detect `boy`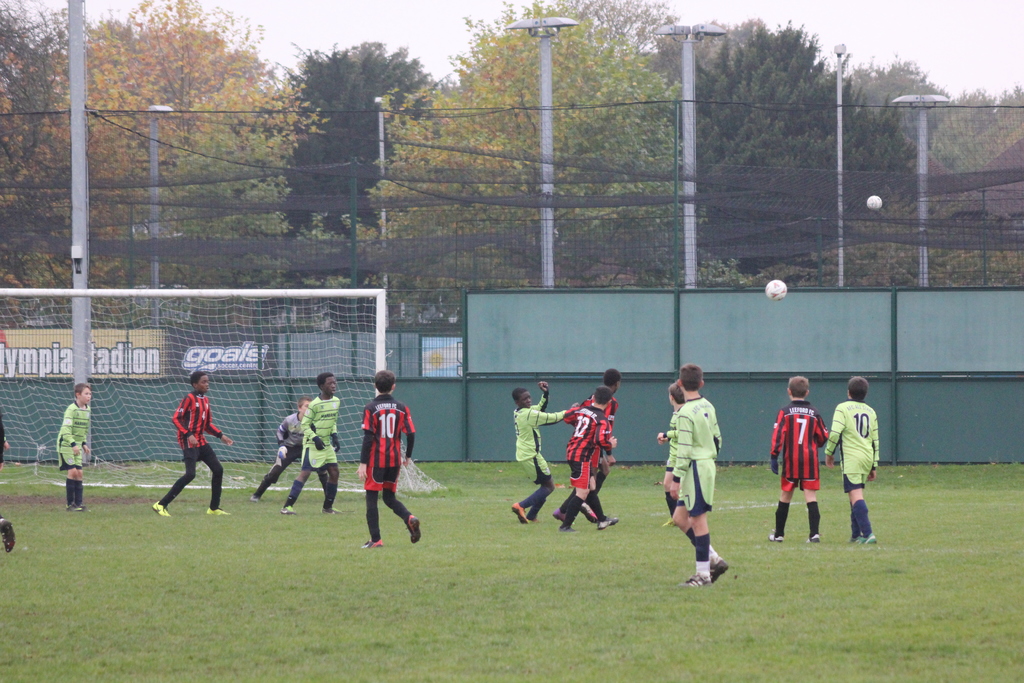
{"x1": 279, "y1": 372, "x2": 348, "y2": 513}
